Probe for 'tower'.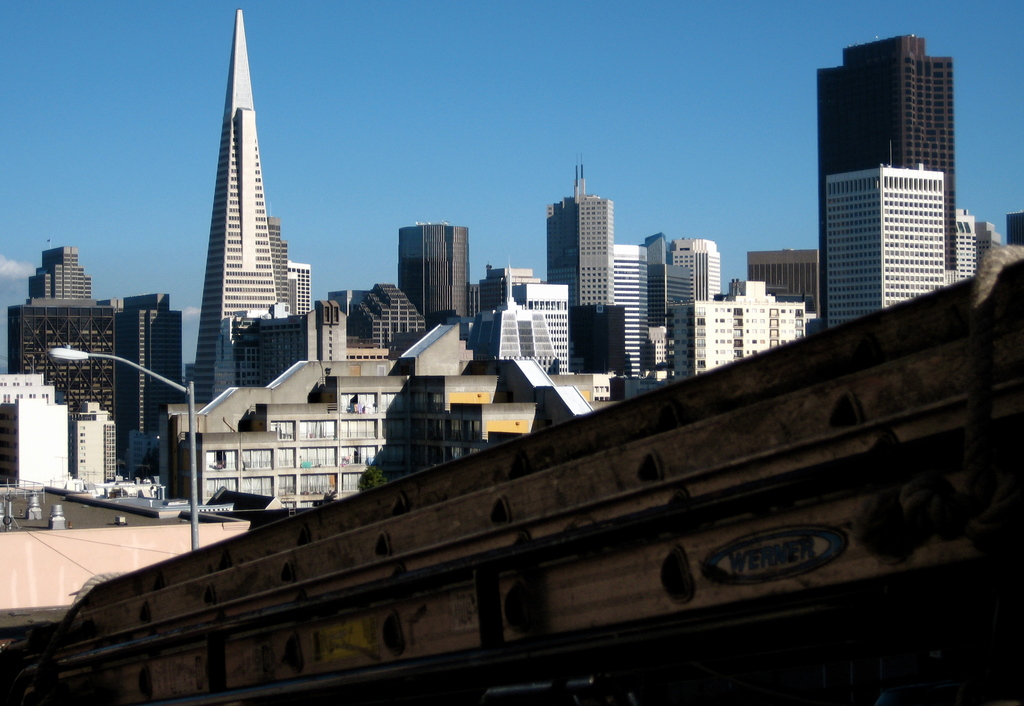
Probe result: (822, 35, 950, 269).
